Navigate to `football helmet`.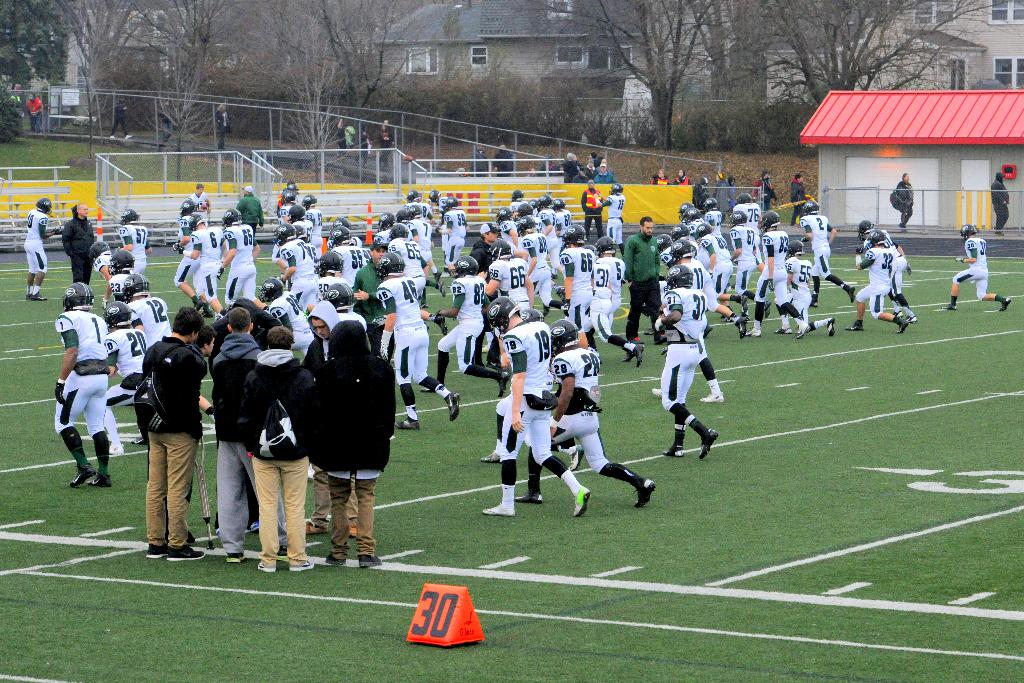
Navigation target: box(521, 308, 541, 321).
